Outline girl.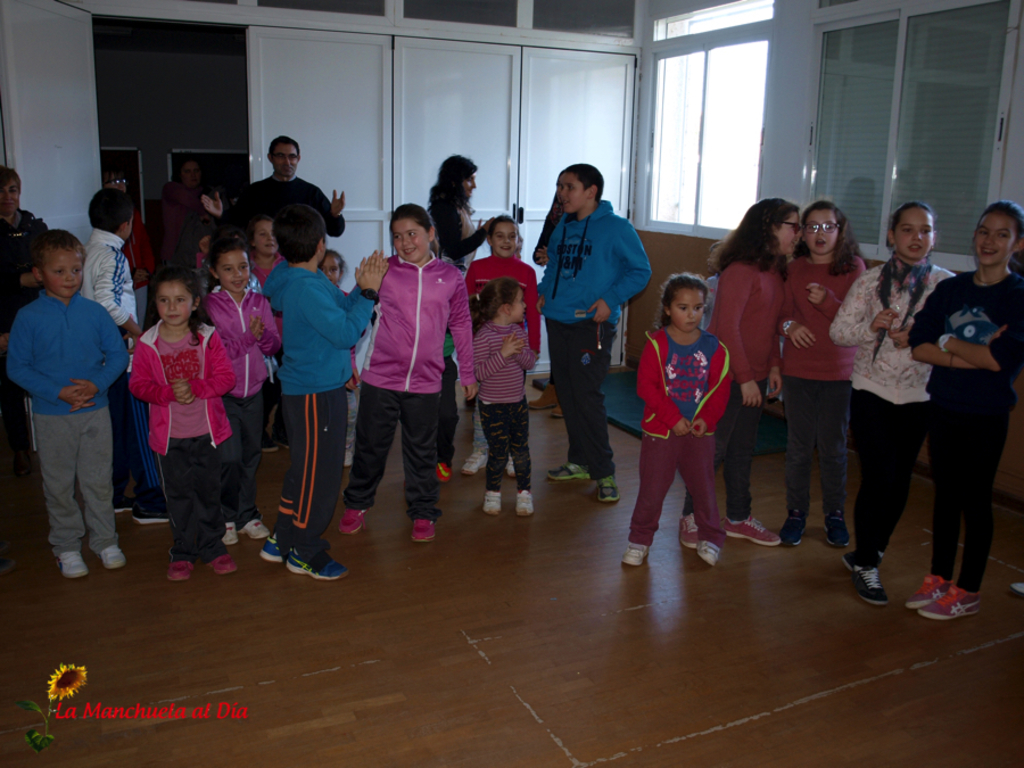
Outline: [x1=828, y1=199, x2=960, y2=608].
